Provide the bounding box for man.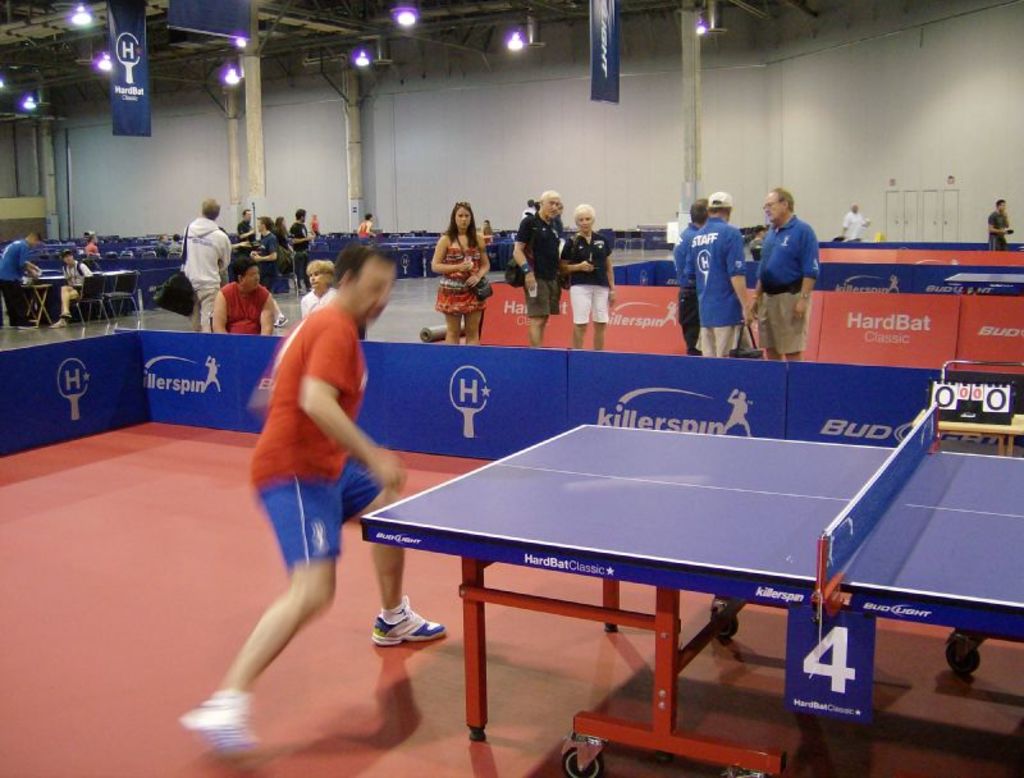
668:201:714:356.
